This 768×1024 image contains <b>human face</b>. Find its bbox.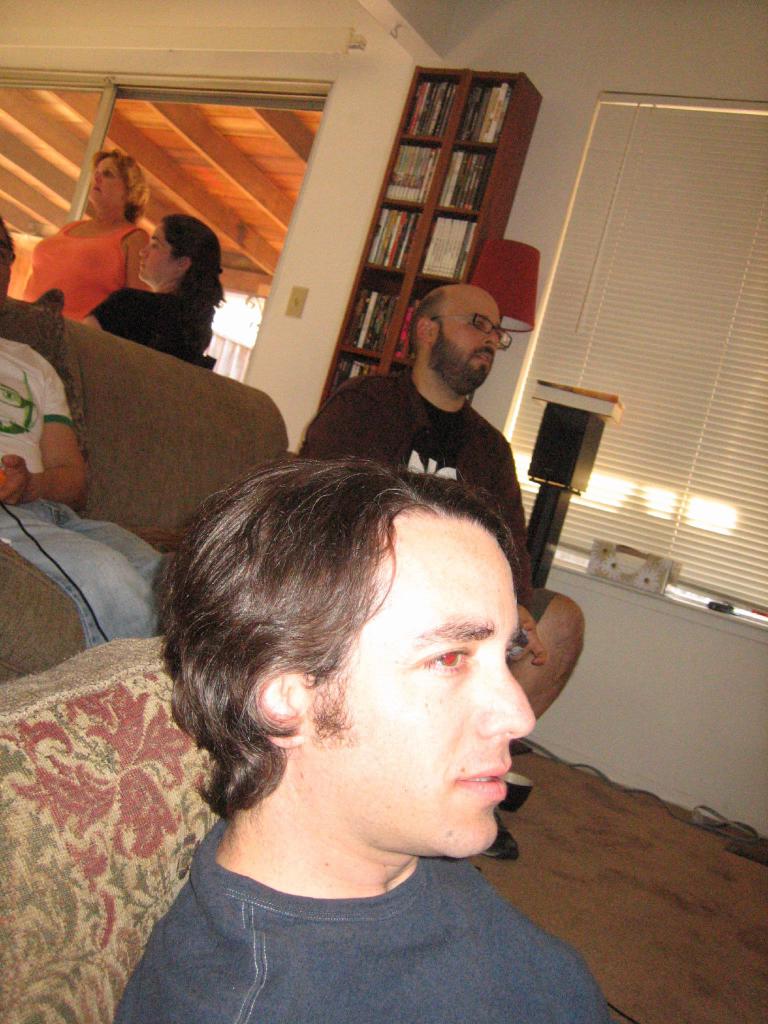
rect(438, 296, 504, 396).
